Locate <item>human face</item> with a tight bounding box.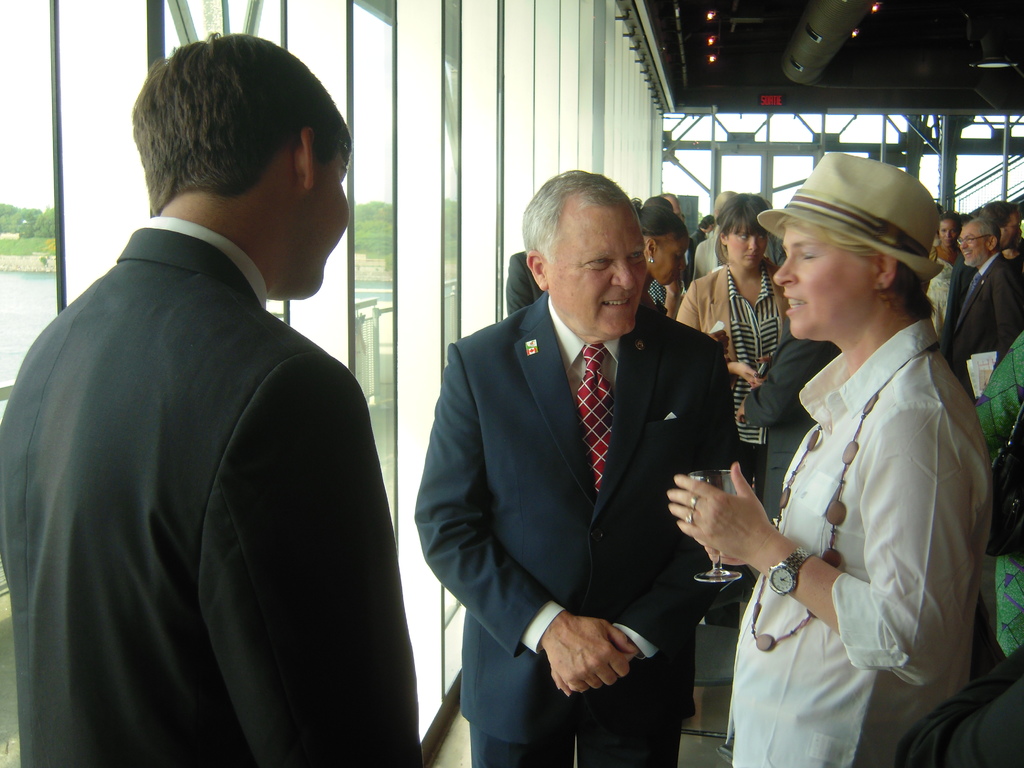
(547, 201, 648, 336).
